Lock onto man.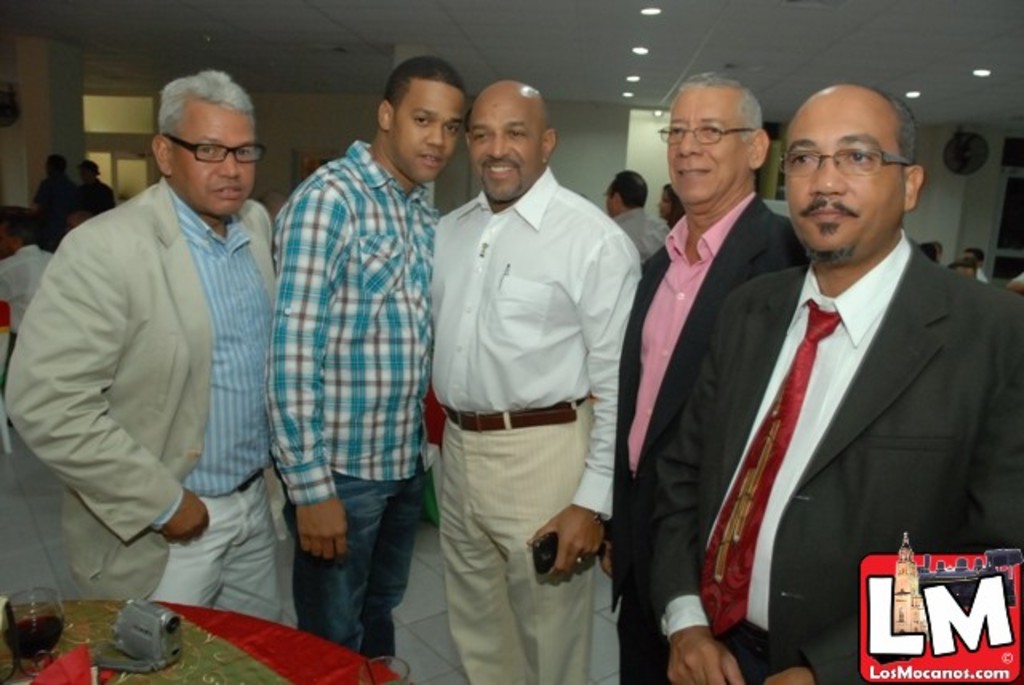
Locked: (962,248,990,283).
